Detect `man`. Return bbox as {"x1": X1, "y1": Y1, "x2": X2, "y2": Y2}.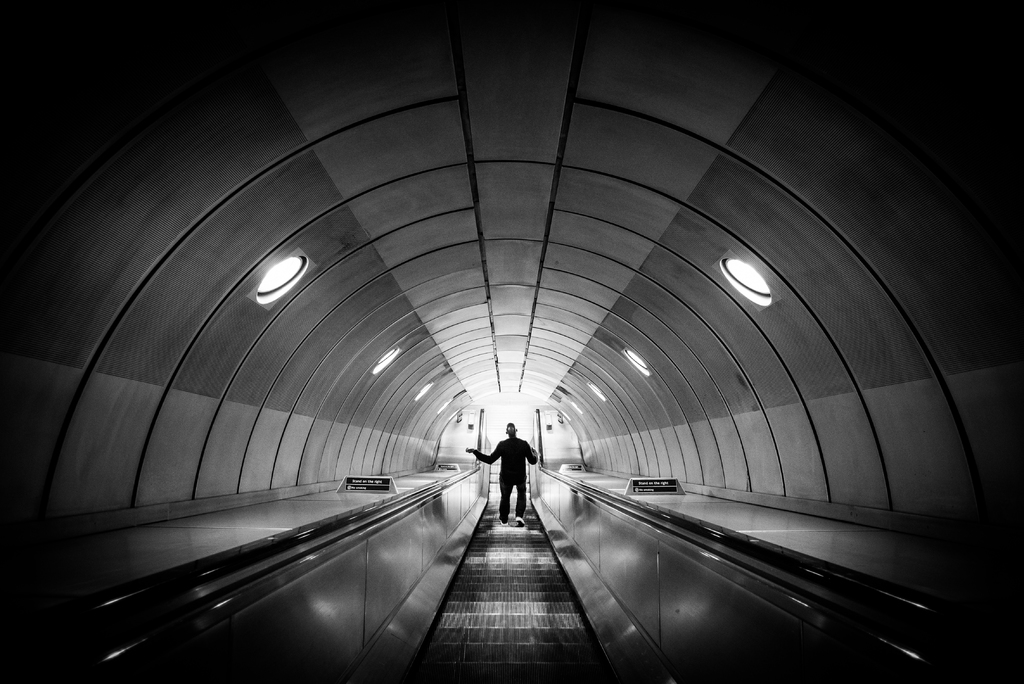
{"x1": 483, "y1": 435, "x2": 544, "y2": 533}.
